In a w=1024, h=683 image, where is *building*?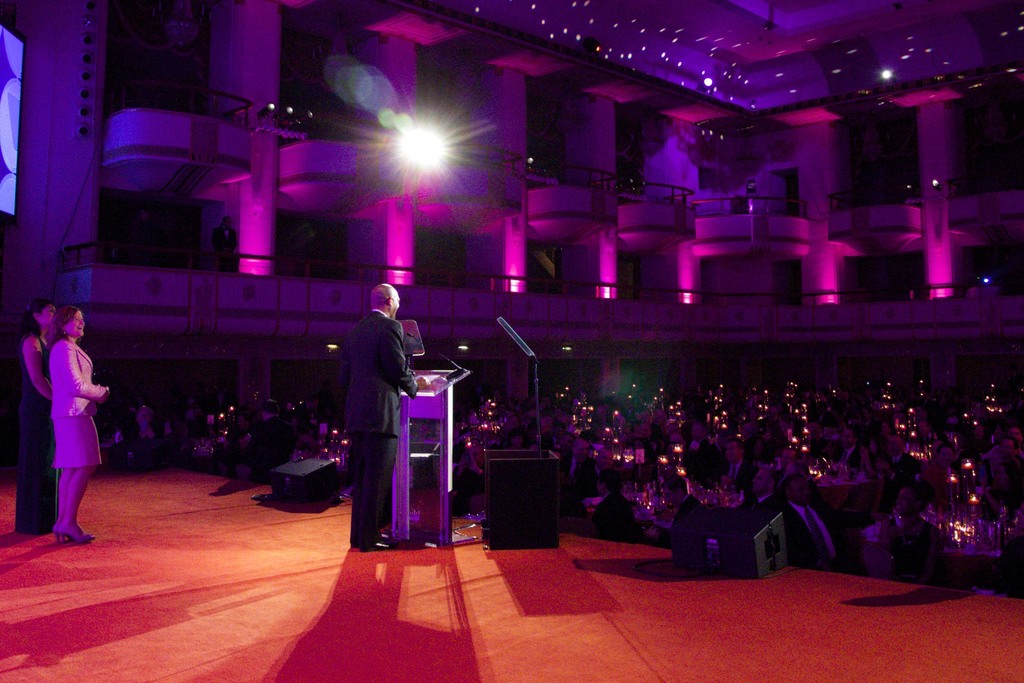
pyautogui.locateOnScreen(0, 2, 1023, 682).
